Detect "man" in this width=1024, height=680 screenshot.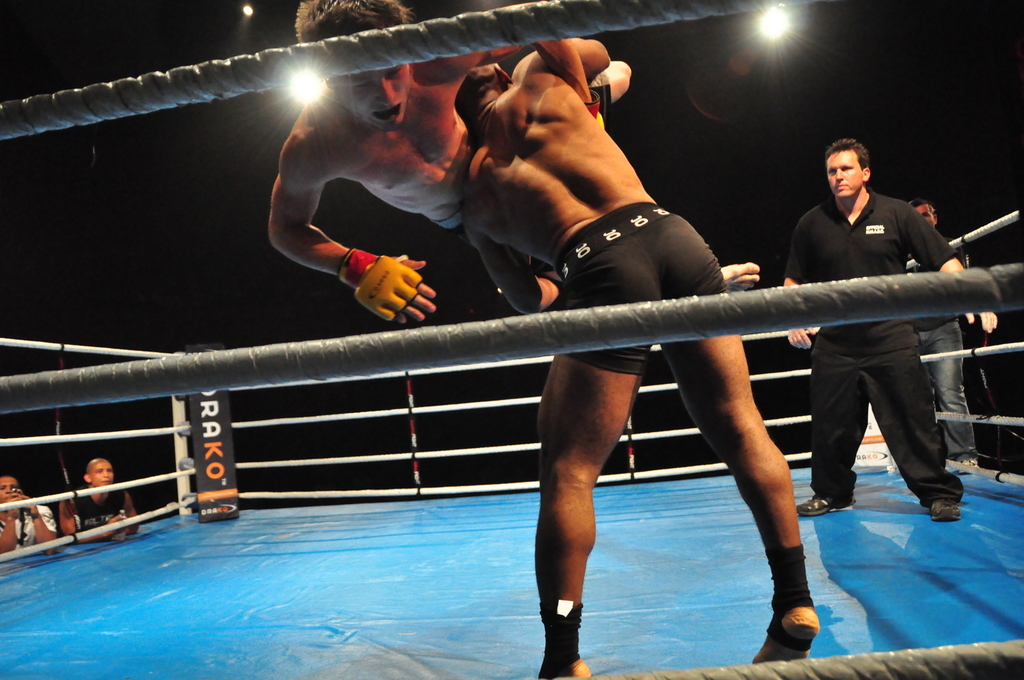
Detection: <region>899, 197, 981, 471</region>.
